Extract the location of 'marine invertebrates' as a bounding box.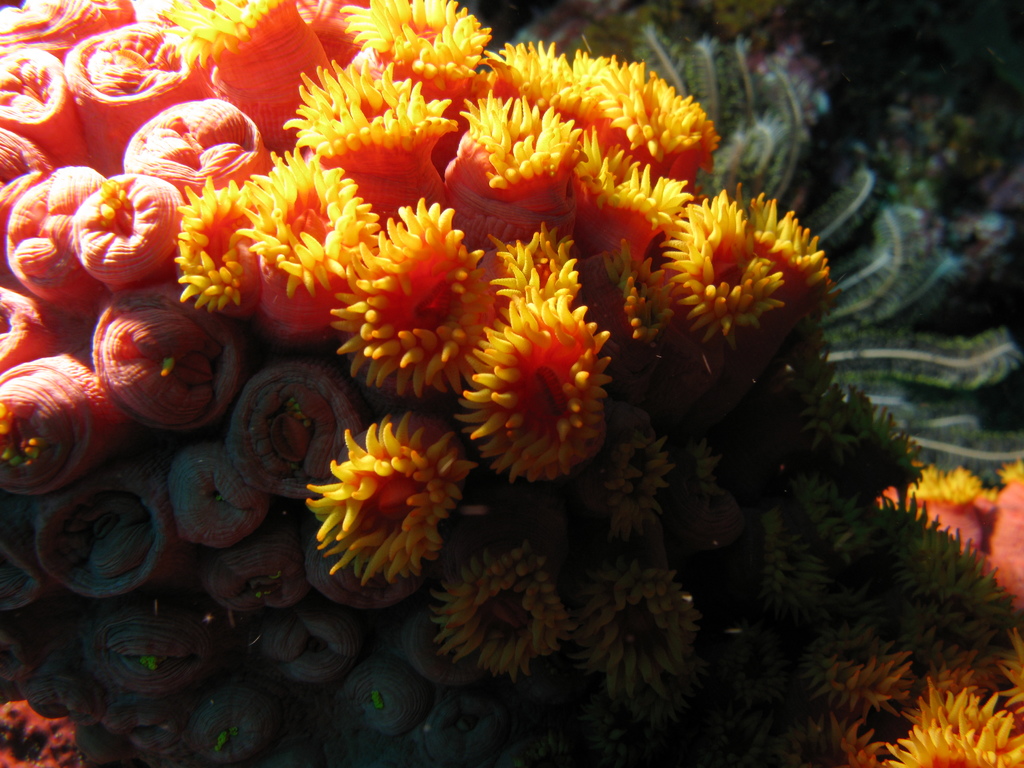
x1=0, y1=118, x2=87, y2=221.
